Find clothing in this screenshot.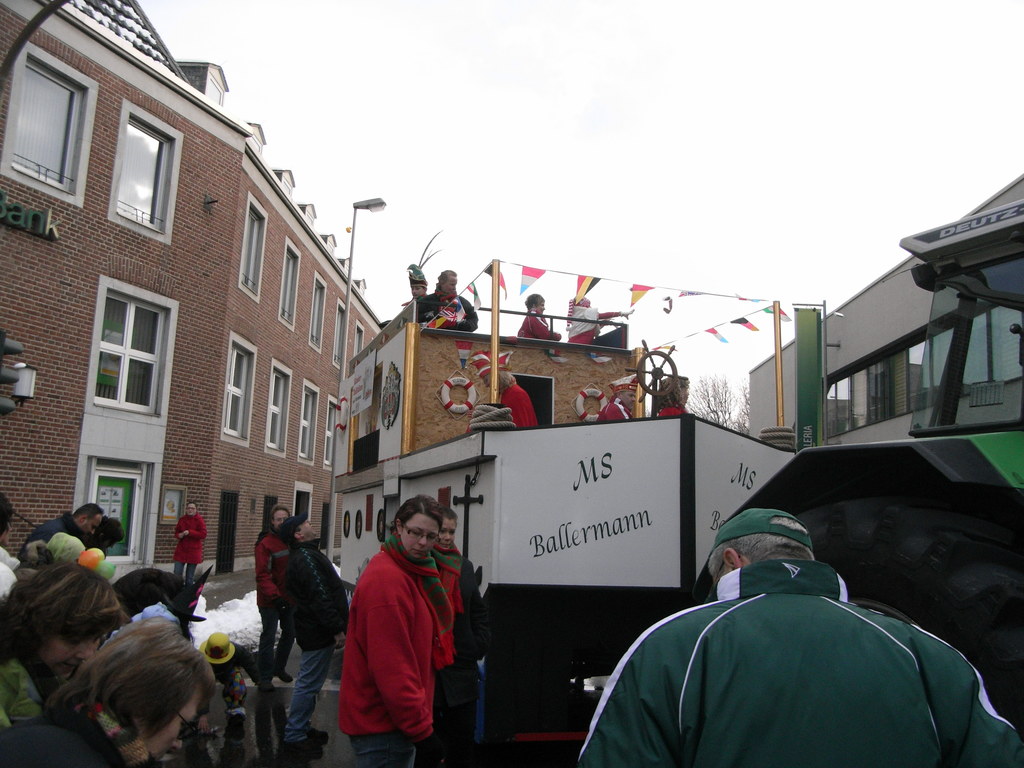
The bounding box for clothing is box(596, 399, 632, 425).
